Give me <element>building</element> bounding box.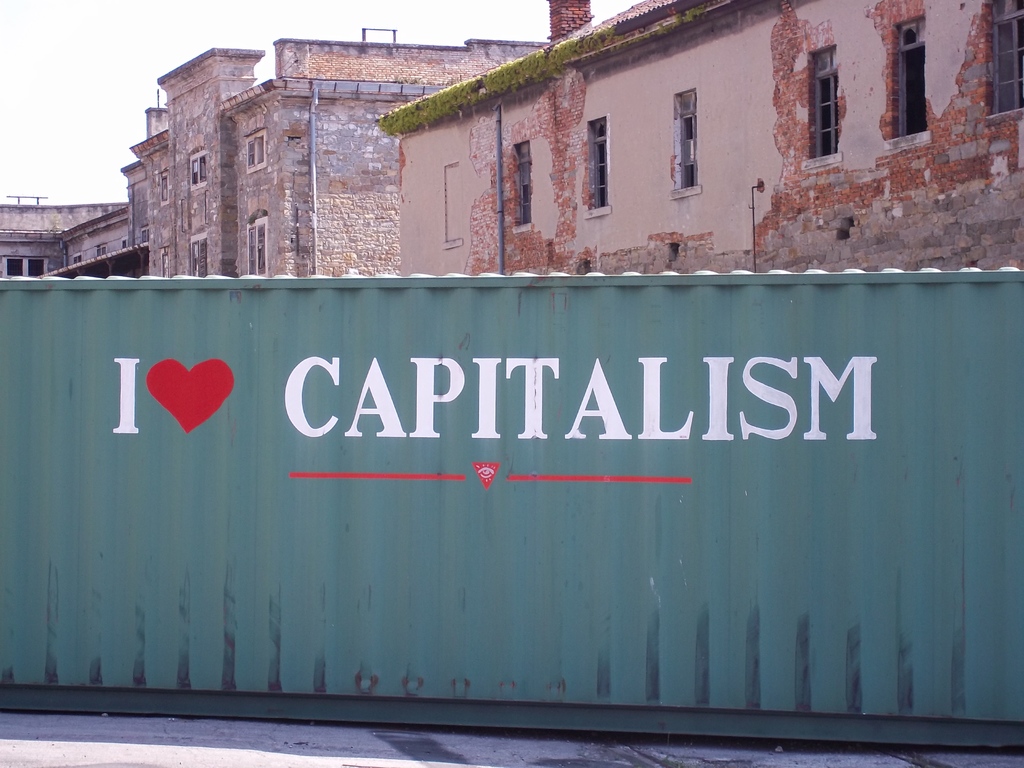
<region>137, 38, 541, 280</region>.
